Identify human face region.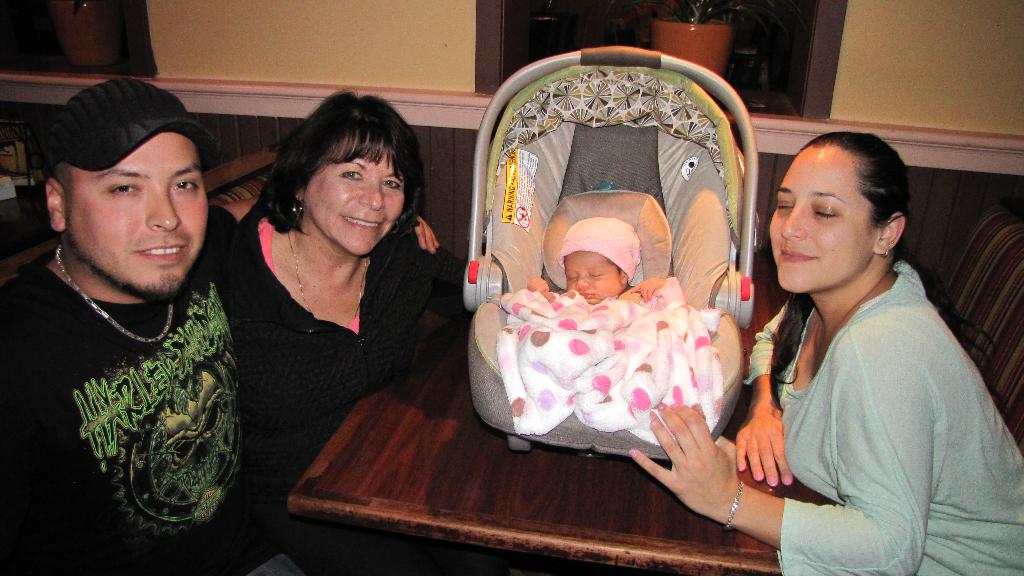
Region: x1=769 y1=147 x2=877 y2=292.
